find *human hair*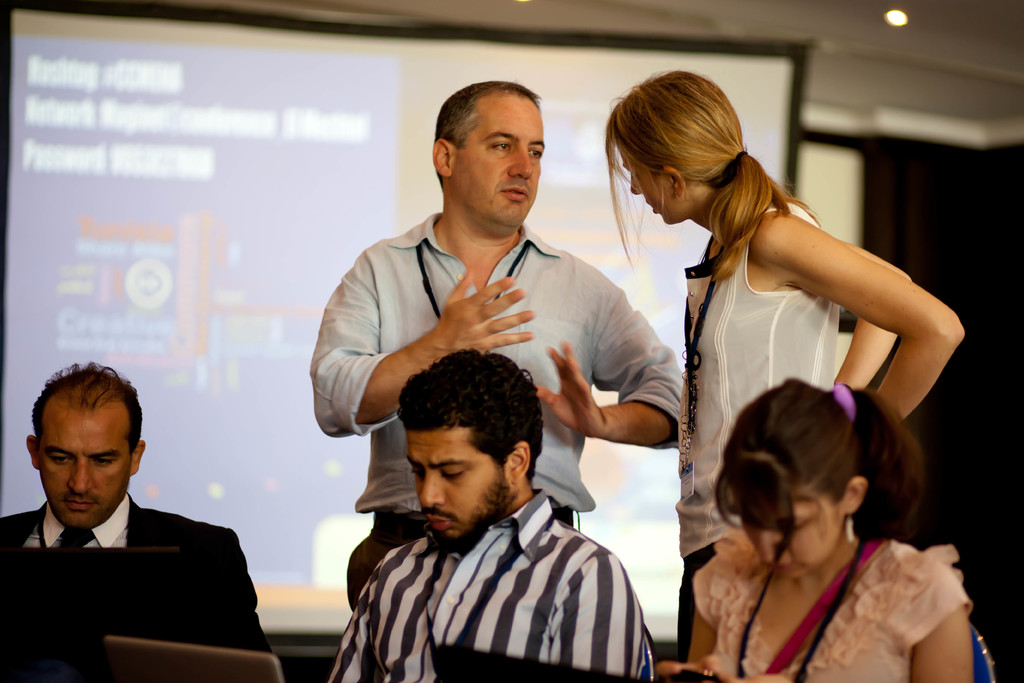
397, 348, 541, 493
